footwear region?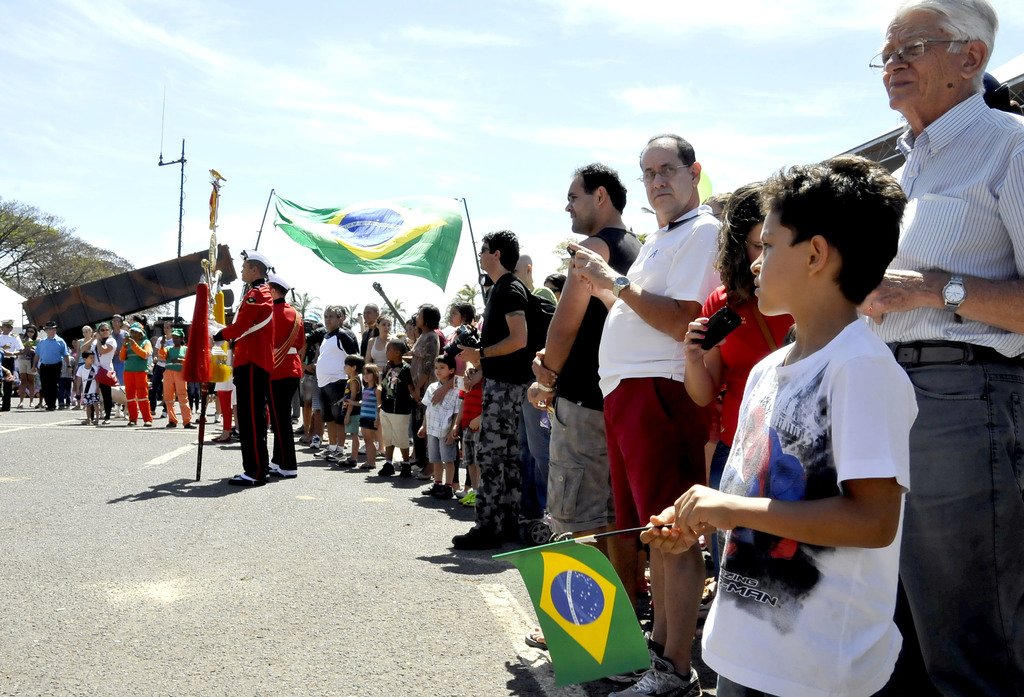
[127,422,136,428]
